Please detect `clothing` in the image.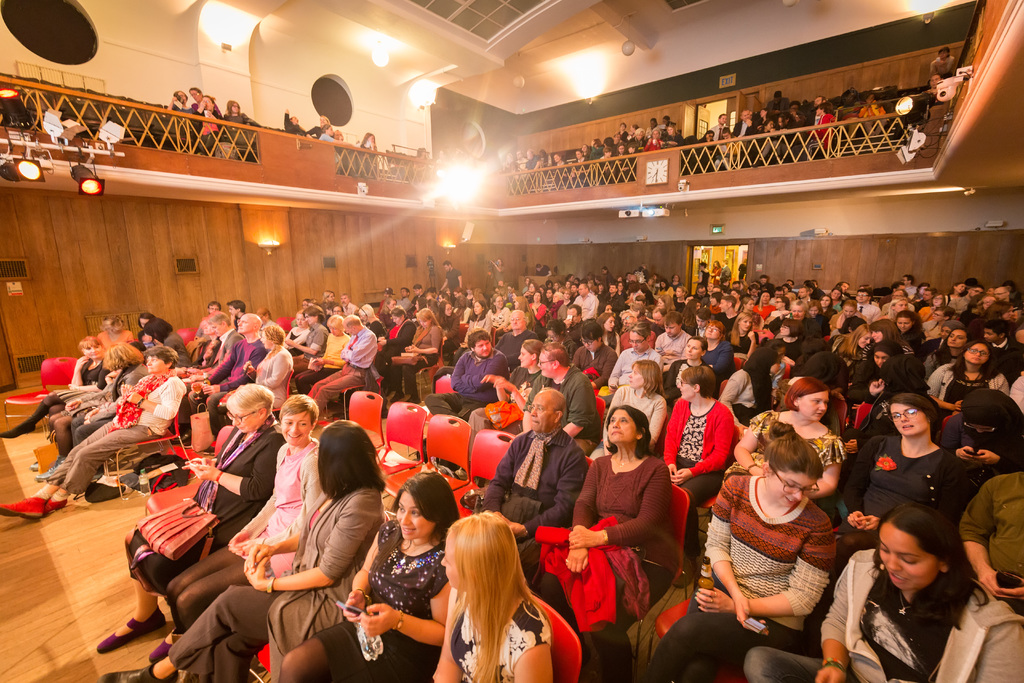
x1=489, y1=308, x2=505, y2=324.
